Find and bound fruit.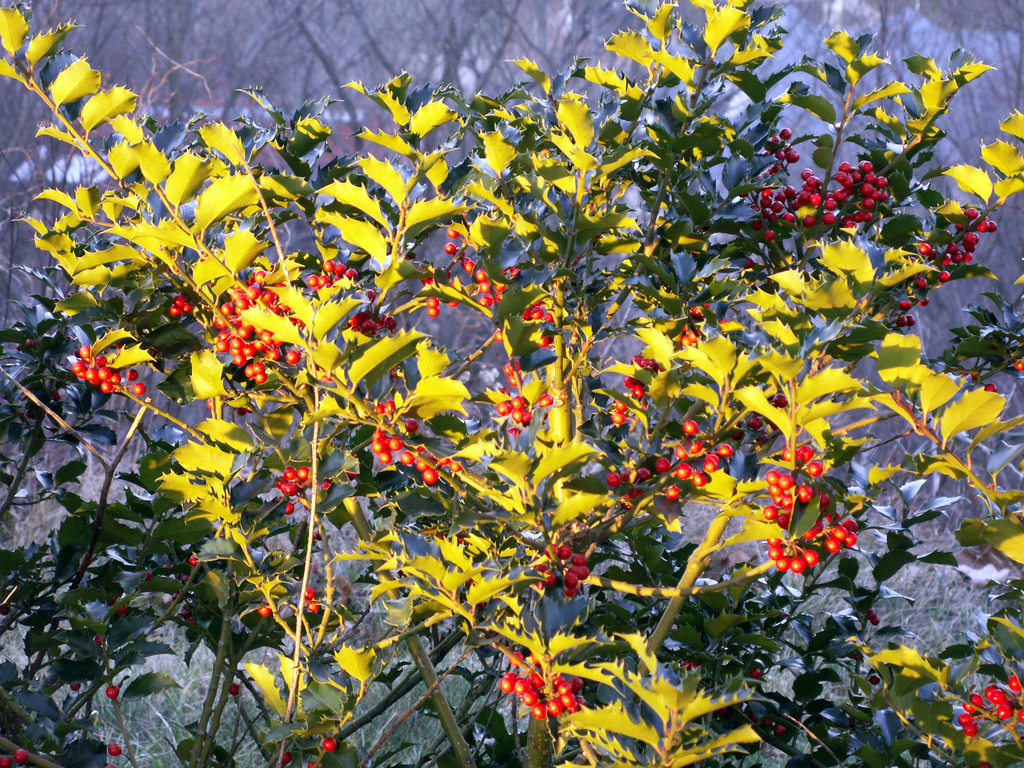
Bound: <region>937, 269, 952, 281</region>.
